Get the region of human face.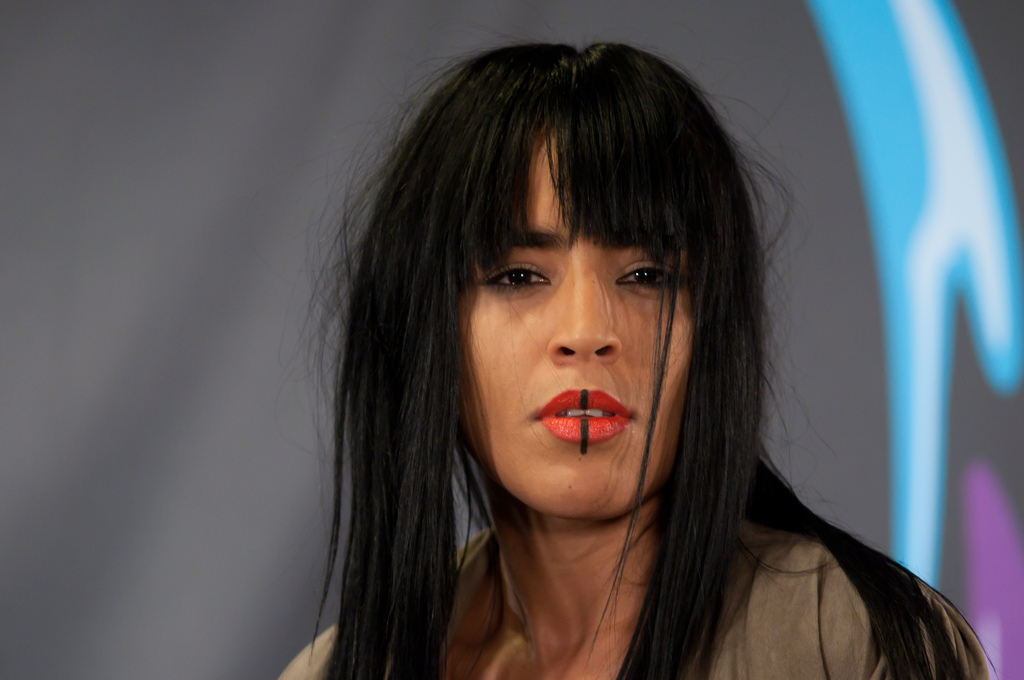
441,120,725,511.
